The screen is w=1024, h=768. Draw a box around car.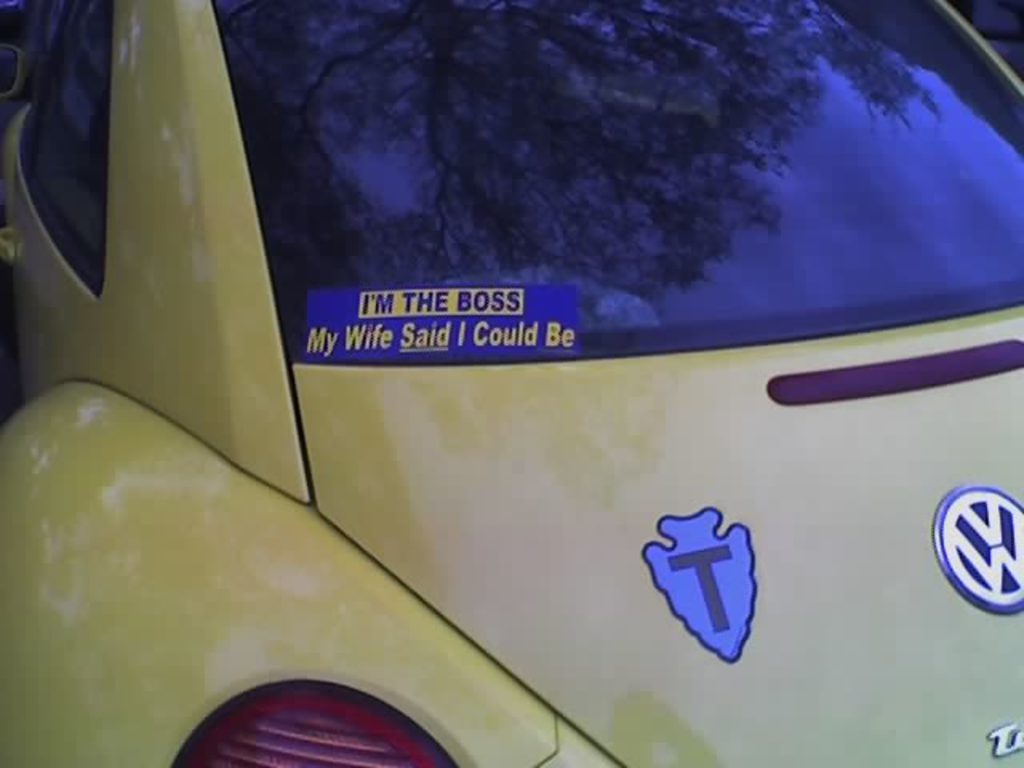
{"x1": 5, "y1": 45, "x2": 1014, "y2": 760}.
